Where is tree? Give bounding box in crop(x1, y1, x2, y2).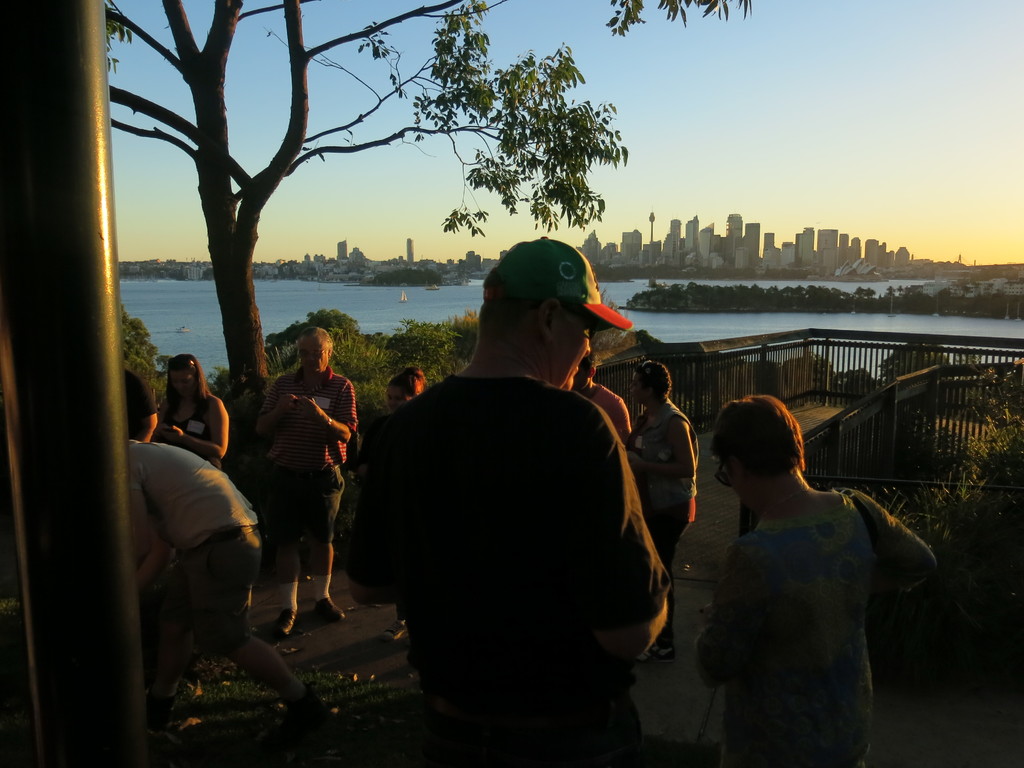
crop(394, 318, 448, 381).
